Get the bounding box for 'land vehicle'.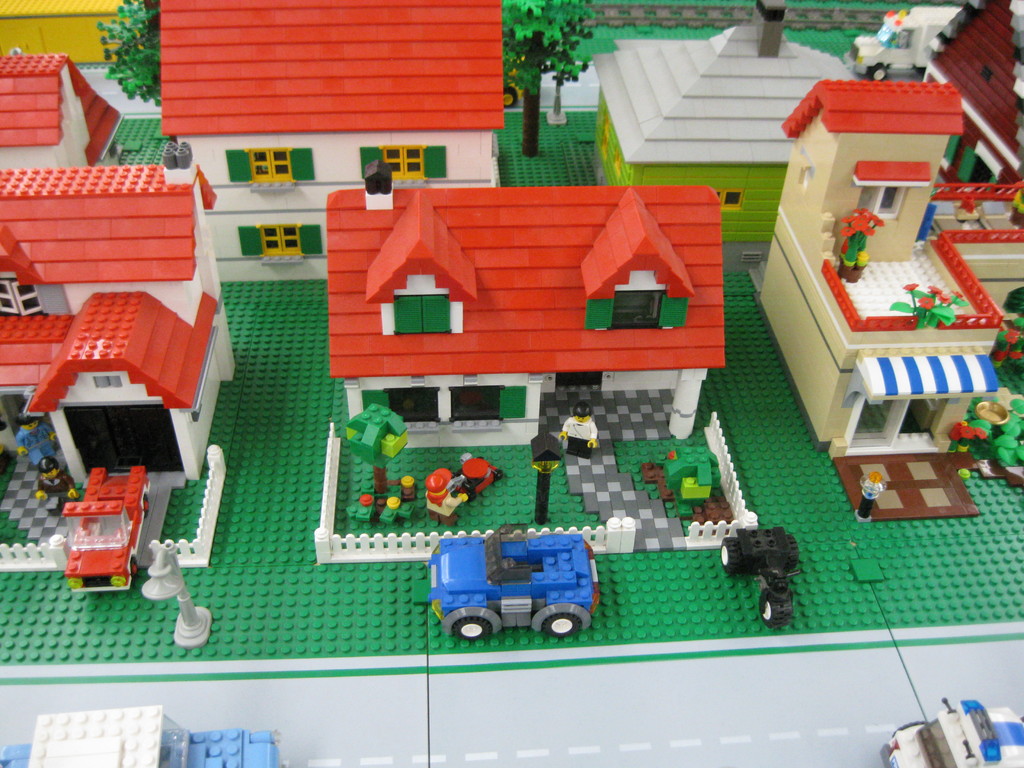
pyautogui.locateOnScreen(58, 466, 154, 596).
